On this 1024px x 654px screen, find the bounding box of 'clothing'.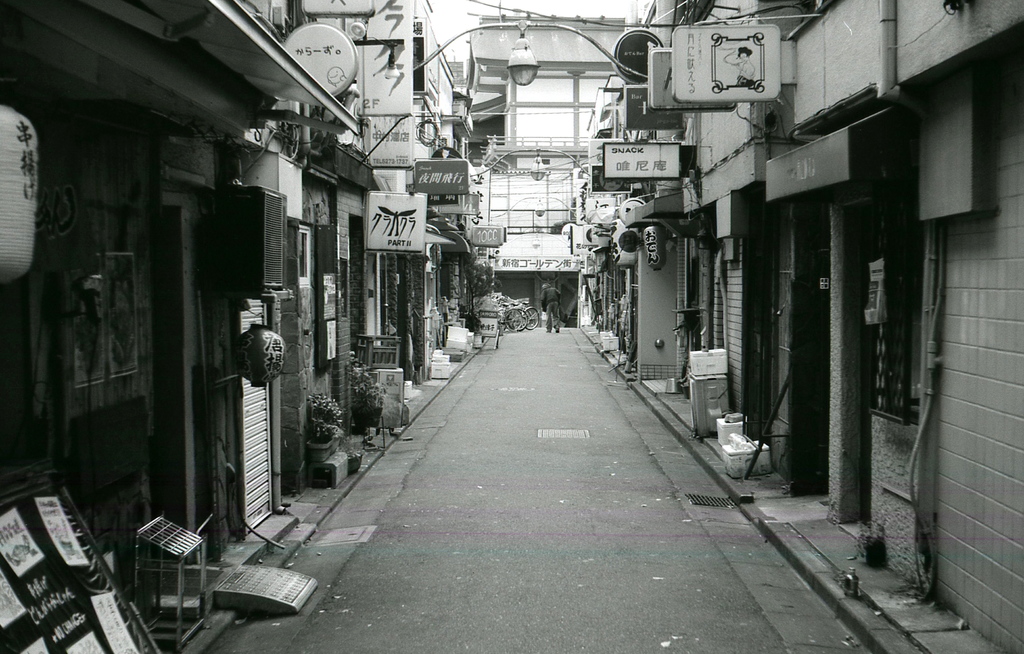
Bounding box: 541/289/564/328.
